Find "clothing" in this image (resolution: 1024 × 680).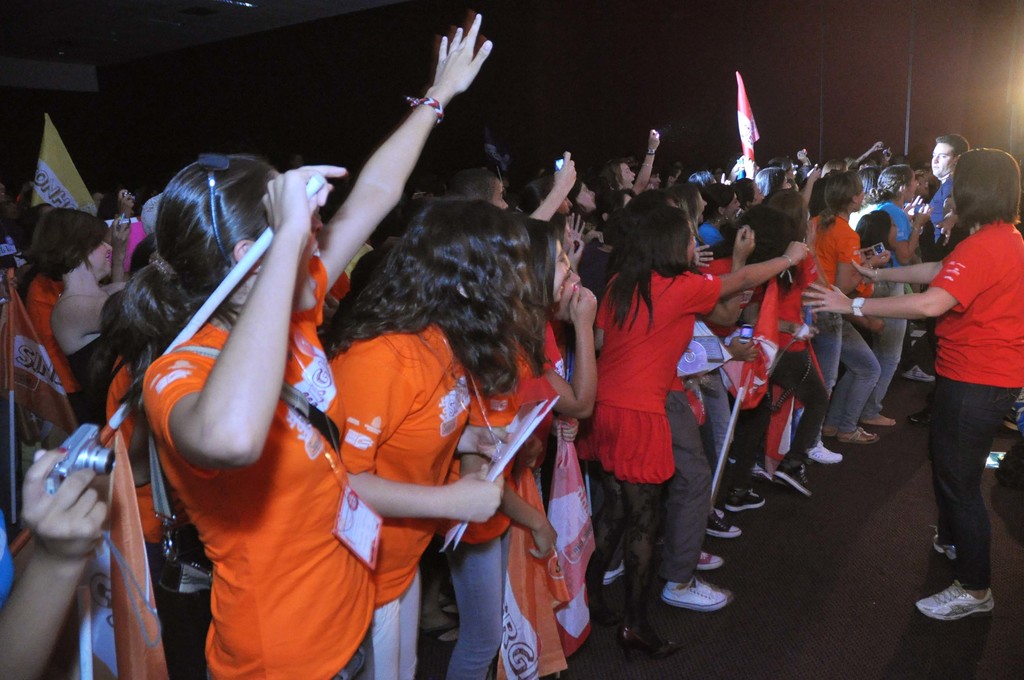
(x1=702, y1=252, x2=781, y2=499).
